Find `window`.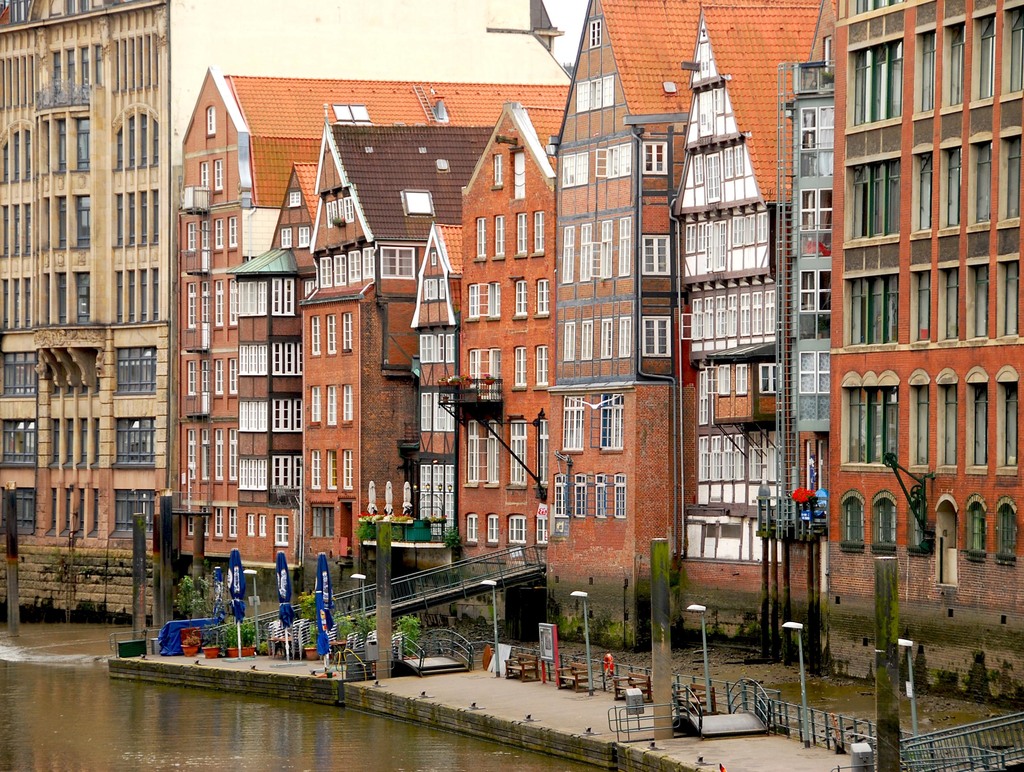
crop(596, 143, 619, 180).
